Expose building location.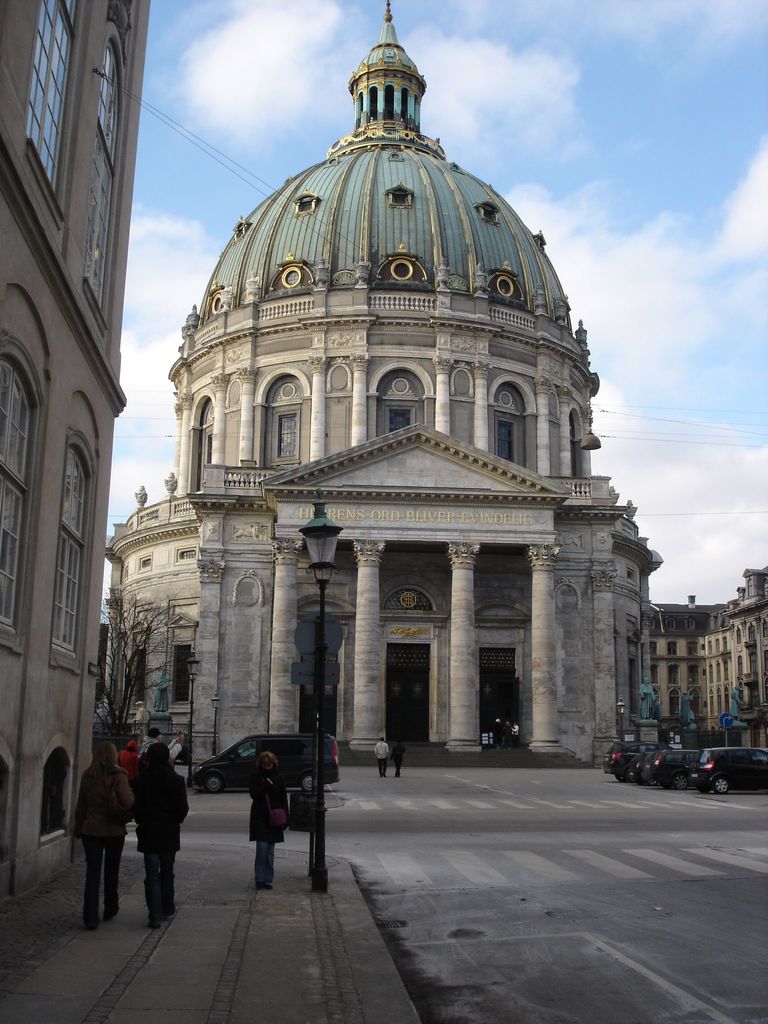
Exposed at locate(655, 570, 767, 753).
